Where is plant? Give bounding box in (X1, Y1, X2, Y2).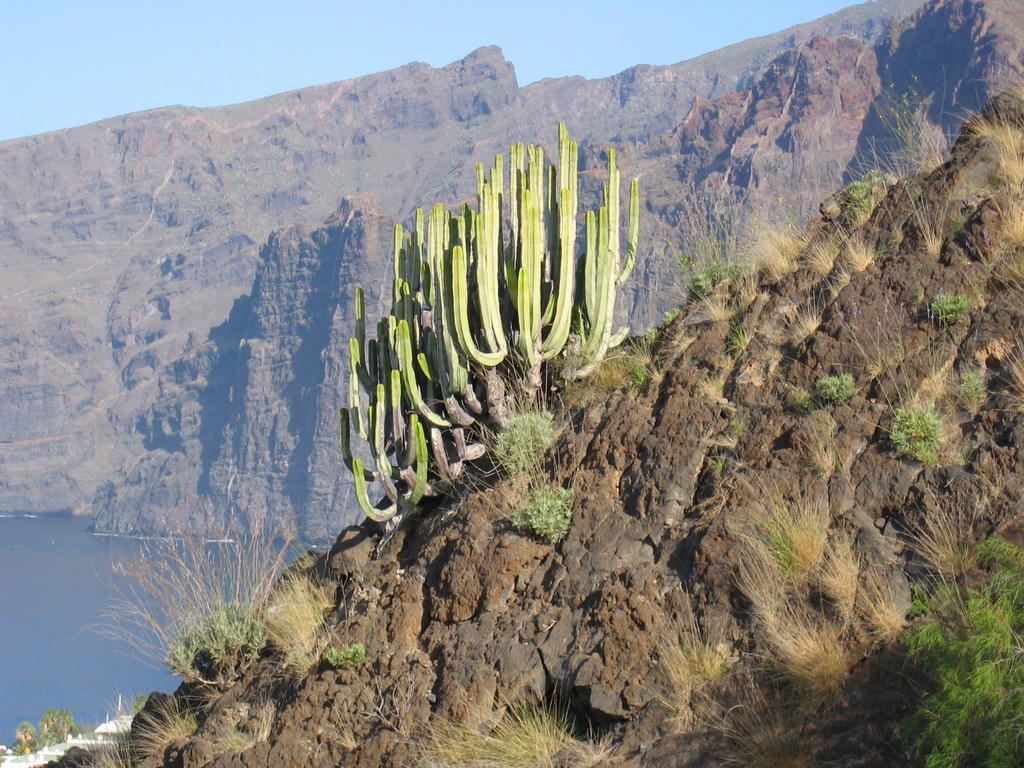
(627, 323, 648, 355).
